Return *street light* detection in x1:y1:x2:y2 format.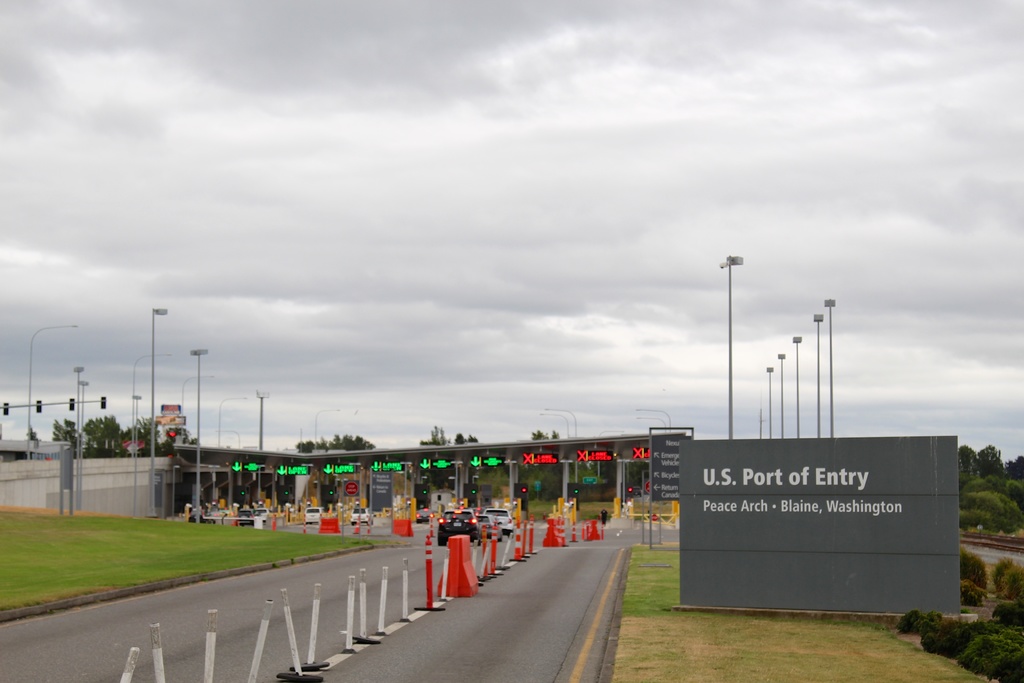
250:384:275:454.
